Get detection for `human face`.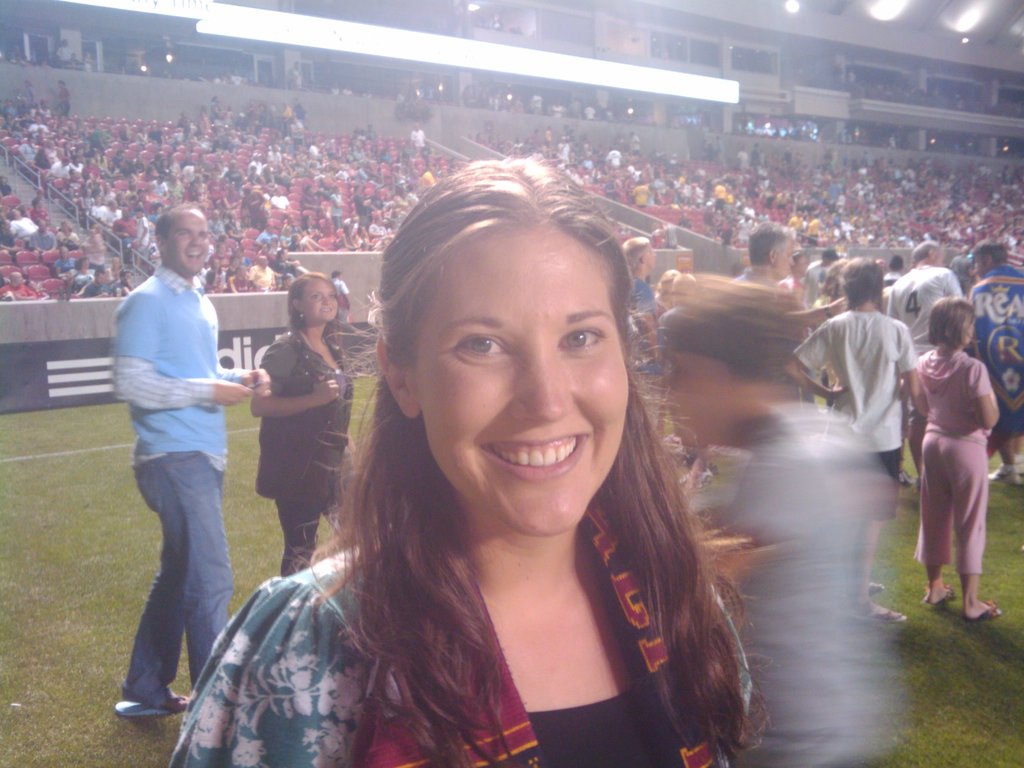
Detection: <bbox>778, 237, 794, 282</bbox>.
